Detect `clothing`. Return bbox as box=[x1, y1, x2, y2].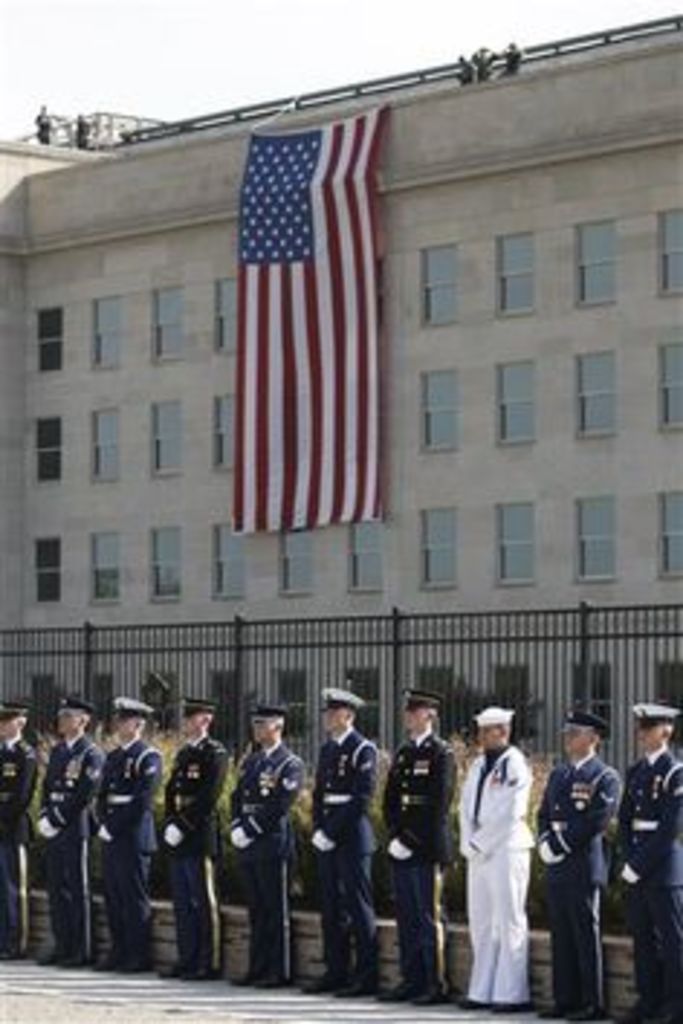
box=[101, 720, 159, 957].
